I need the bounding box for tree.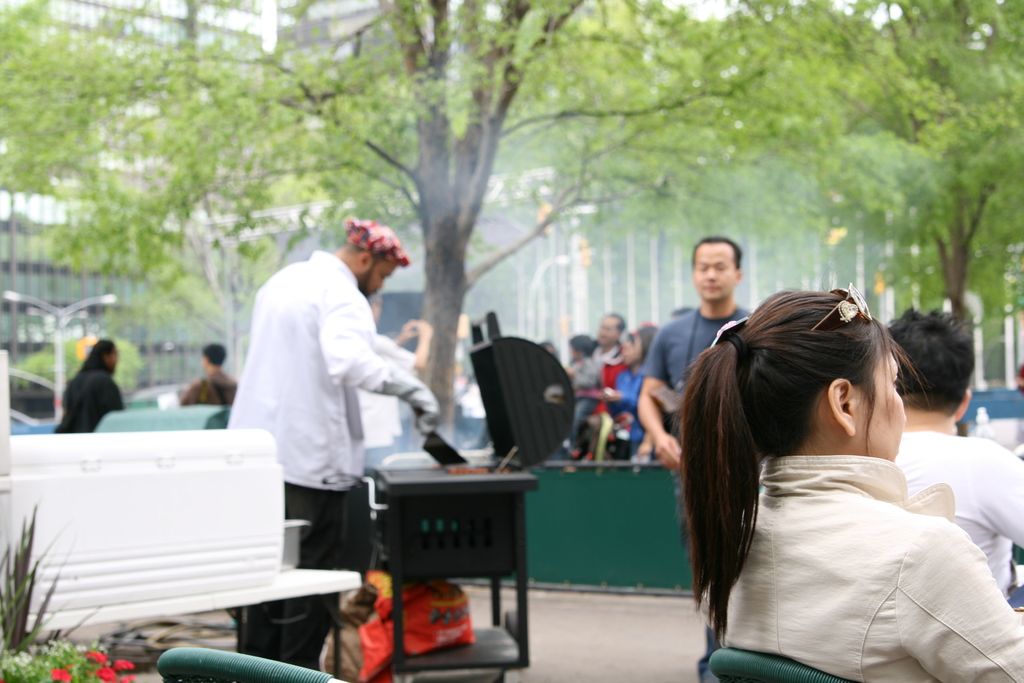
Here it is: 678 0 1023 350.
